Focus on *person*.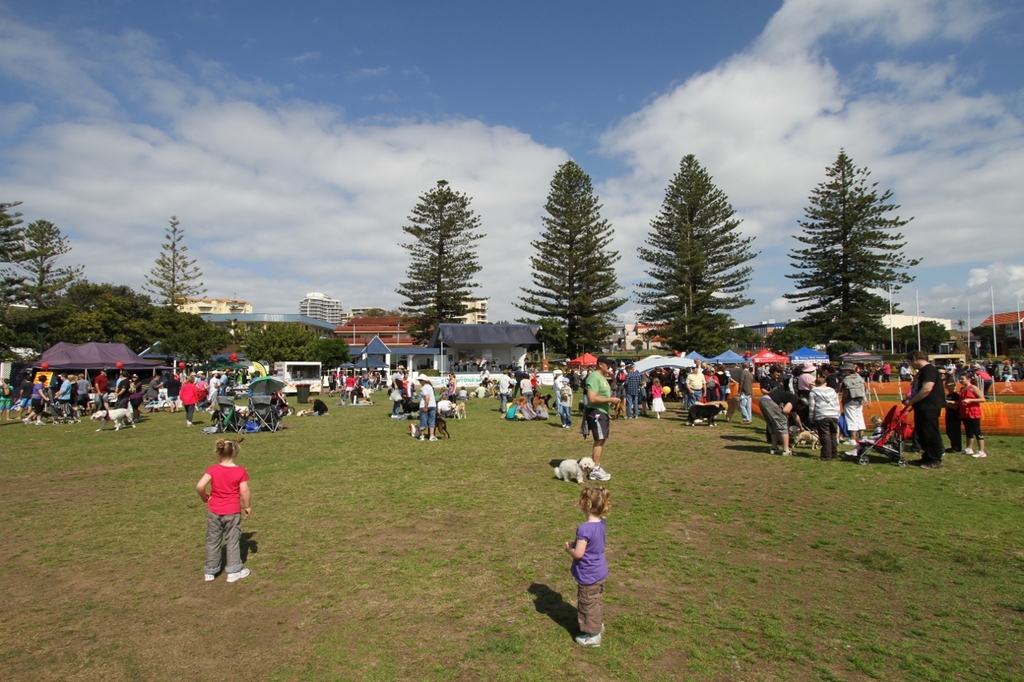
Focused at x1=841 y1=362 x2=867 y2=444.
